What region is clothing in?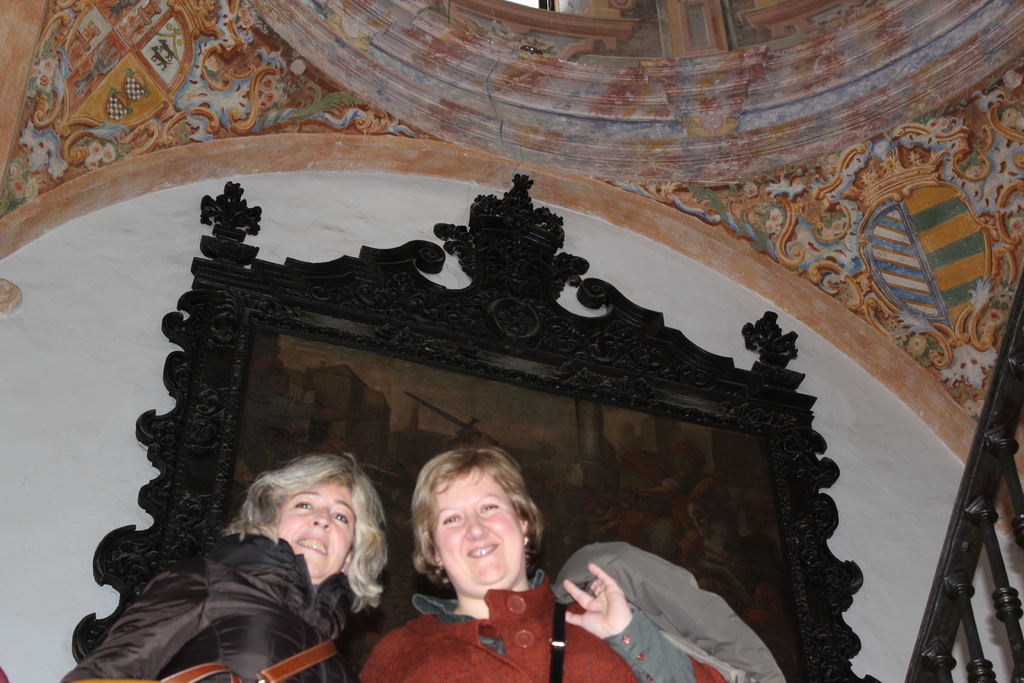
360:540:784:682.
